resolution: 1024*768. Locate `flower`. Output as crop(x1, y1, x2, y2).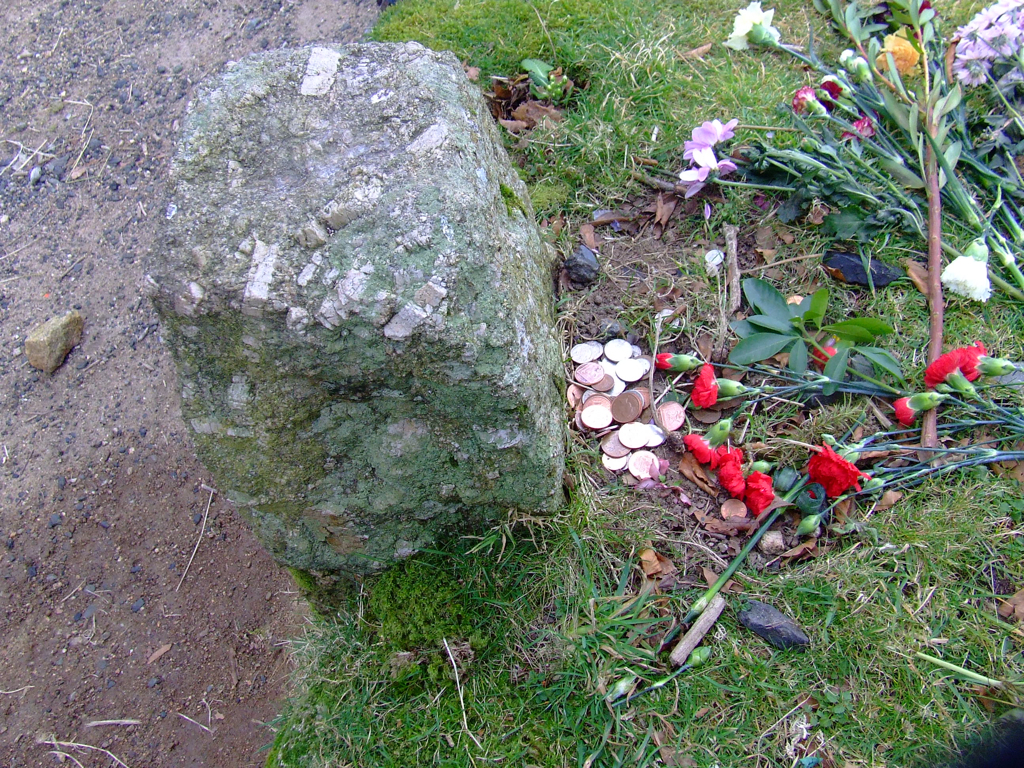
crop(946, 236, 997, 302).
